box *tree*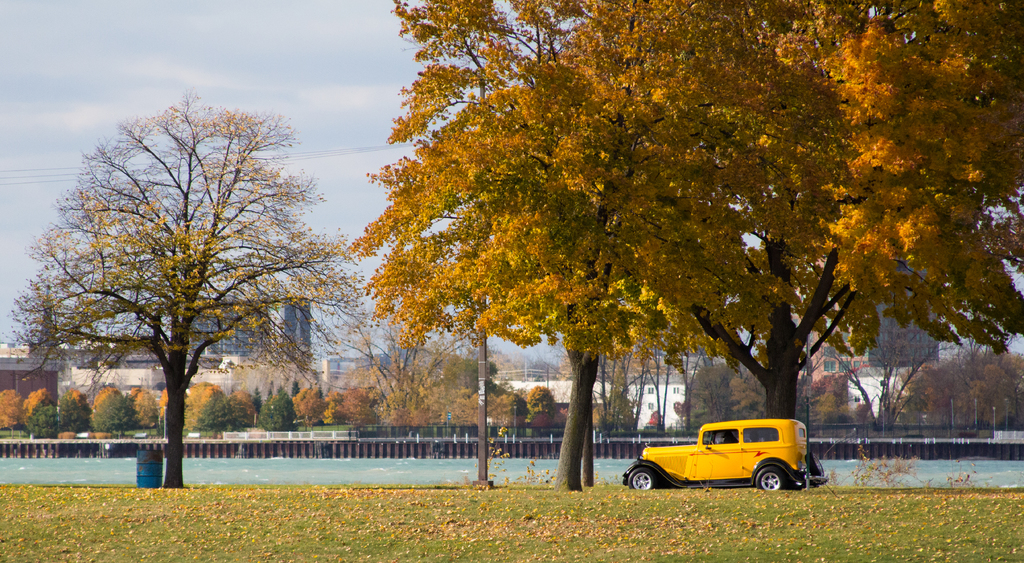
796 373 856 436
